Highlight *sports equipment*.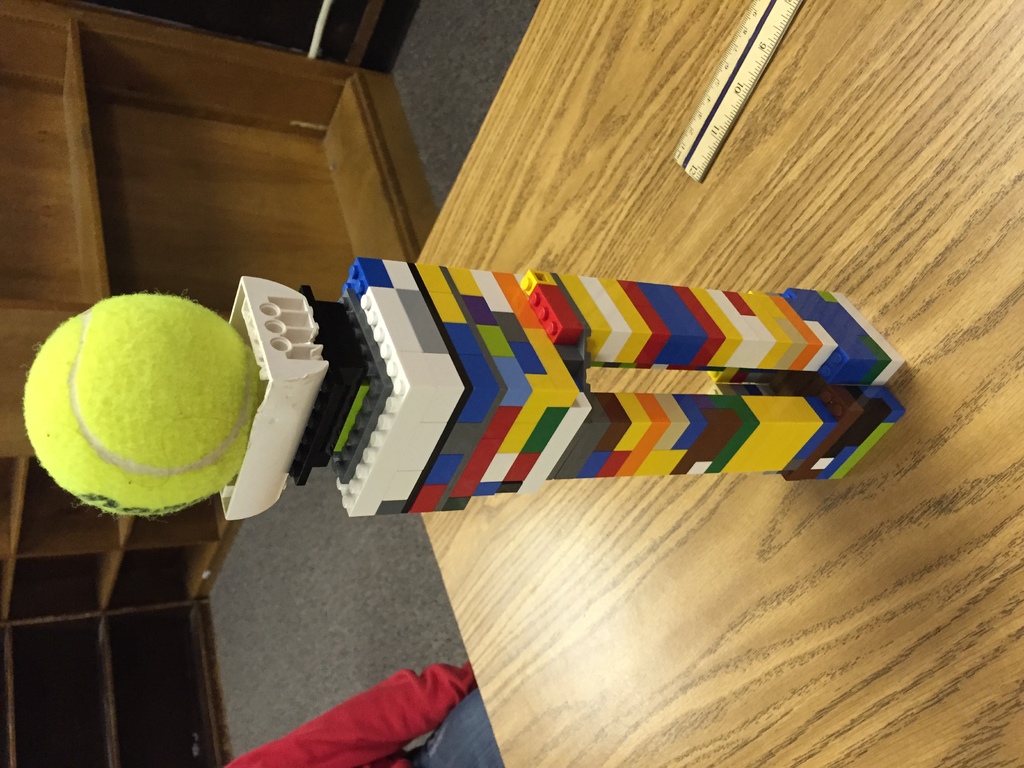
Highlighted region: [left=20, top=294, right=258, bottom=516].
